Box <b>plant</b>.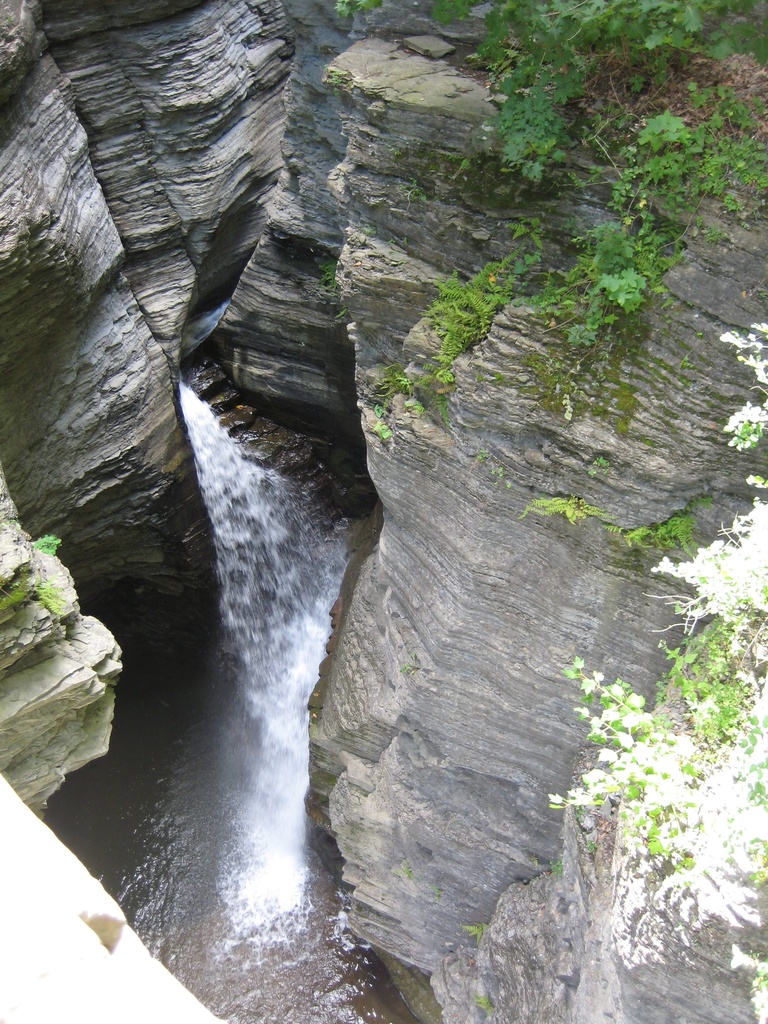
[413,249,560,389].
